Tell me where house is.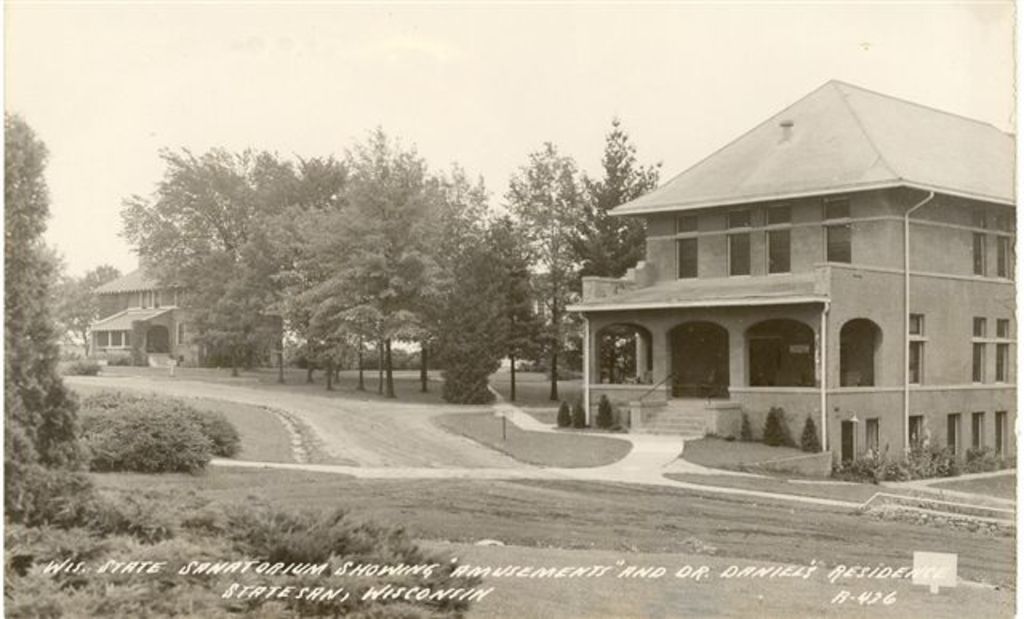
house is at bbox(77, 237, 285, 384).
